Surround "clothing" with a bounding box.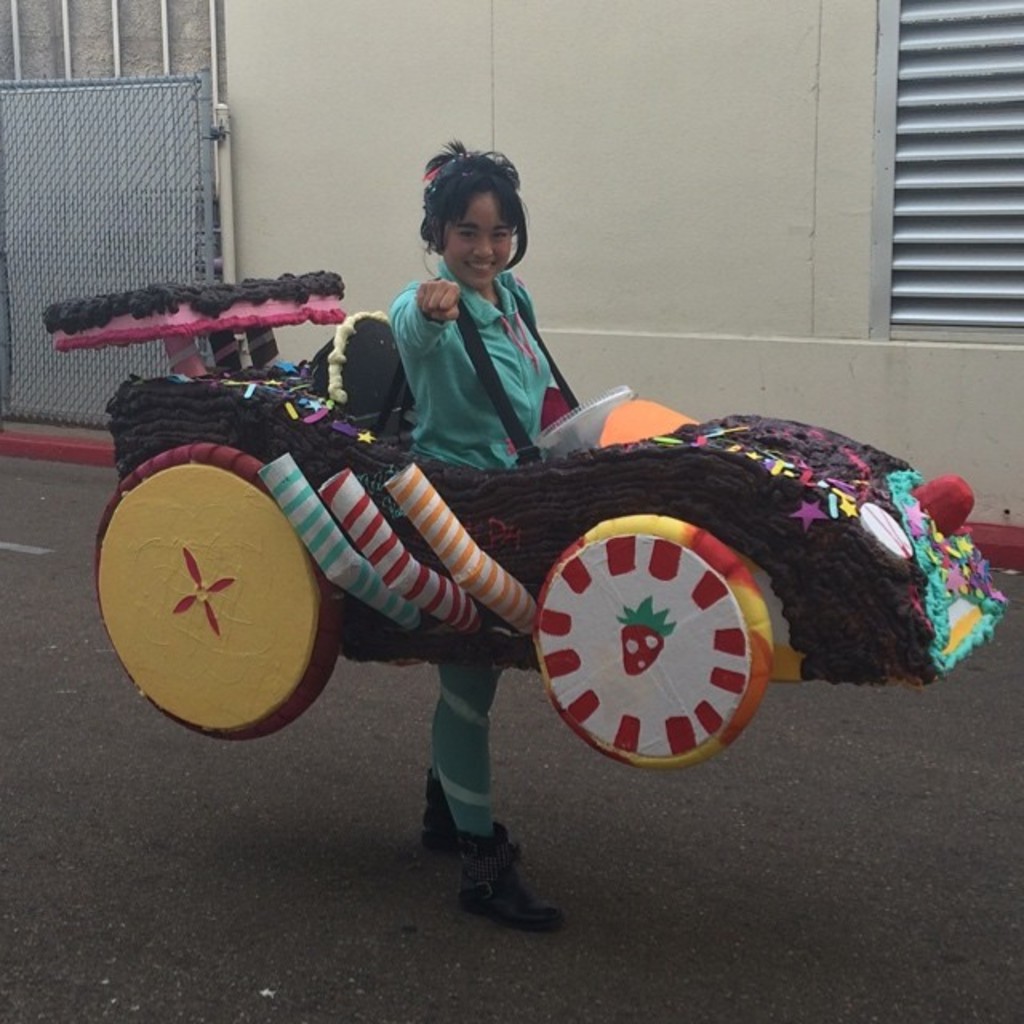
region(386, 246, 550, 827).
